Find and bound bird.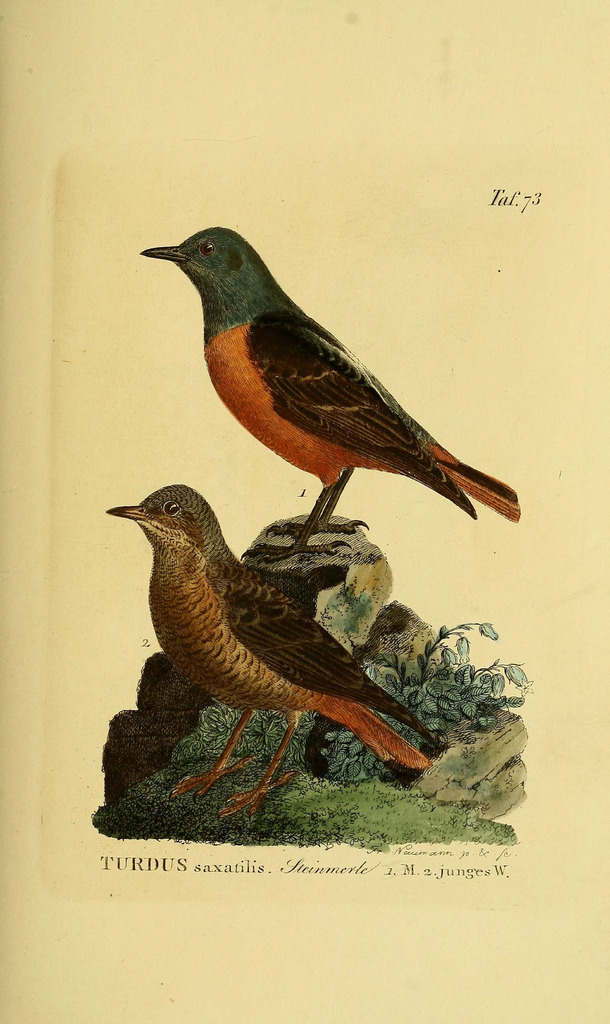
Bound: 115,230,523,557.
